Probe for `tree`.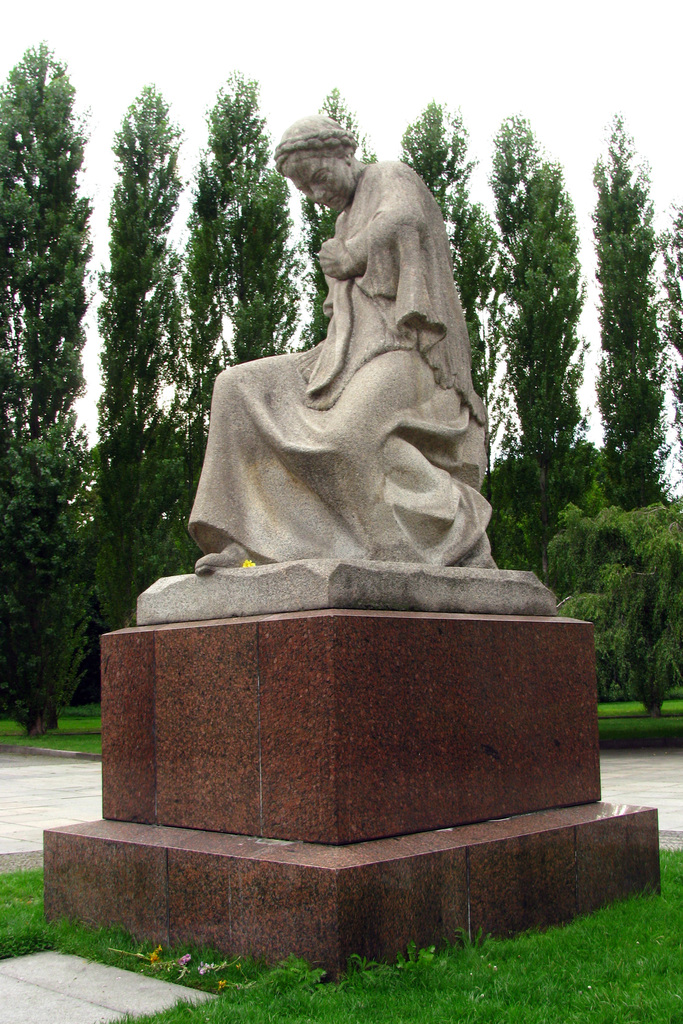
Probe result: x1=0 y1=36 x2=89 y2=743.
